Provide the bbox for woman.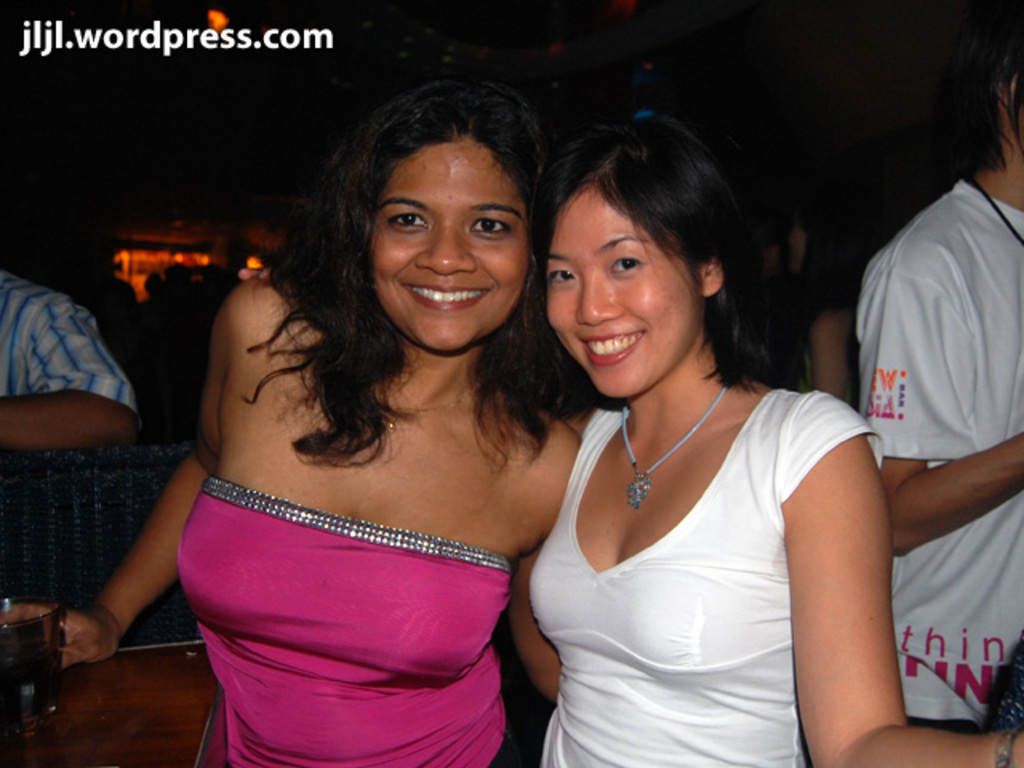
0:67:584:766.
